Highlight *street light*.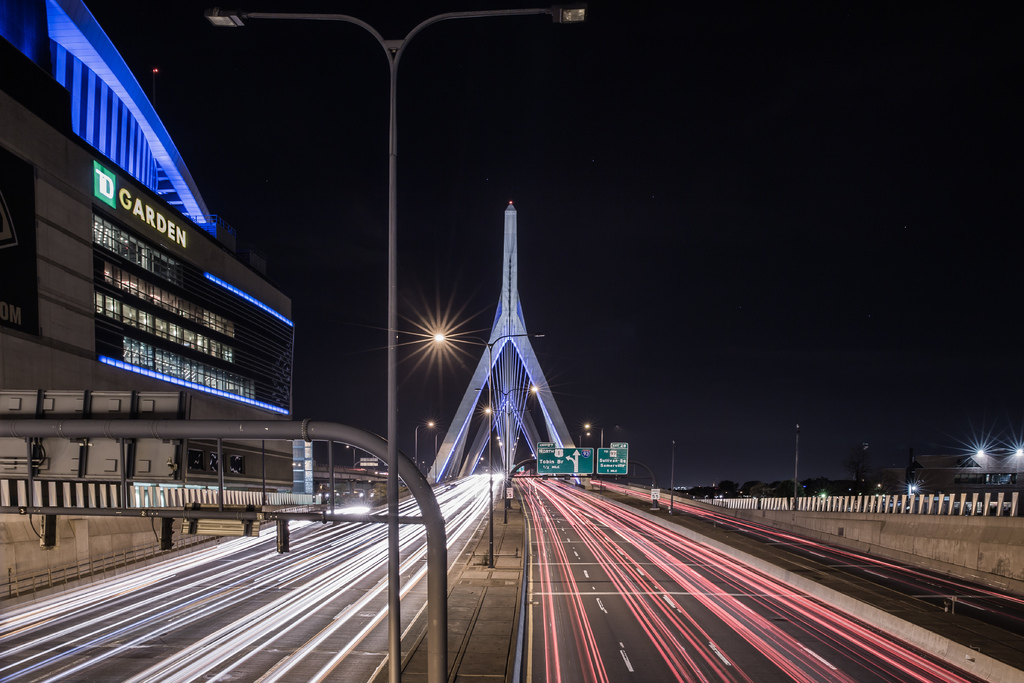
Highlighted region: locate(585, 422, 630, 450).
